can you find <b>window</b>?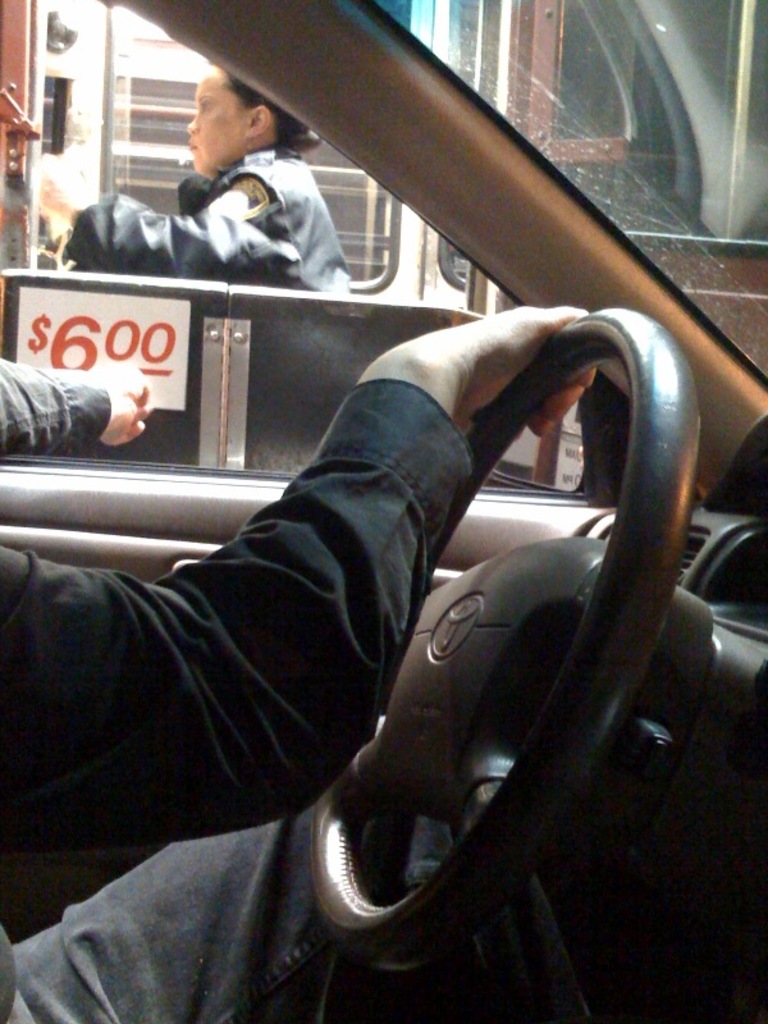
Yes, bounding box: left=0, top=0, right=631, bottom=485.
